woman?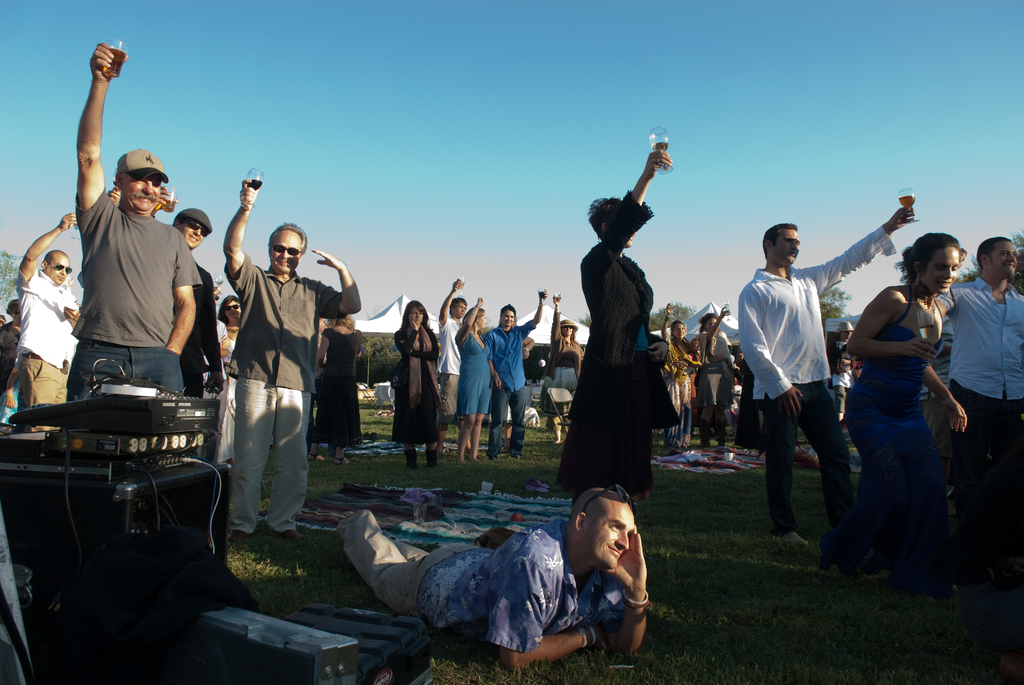
<bbox>460, 294, 496, 459</bbox>
